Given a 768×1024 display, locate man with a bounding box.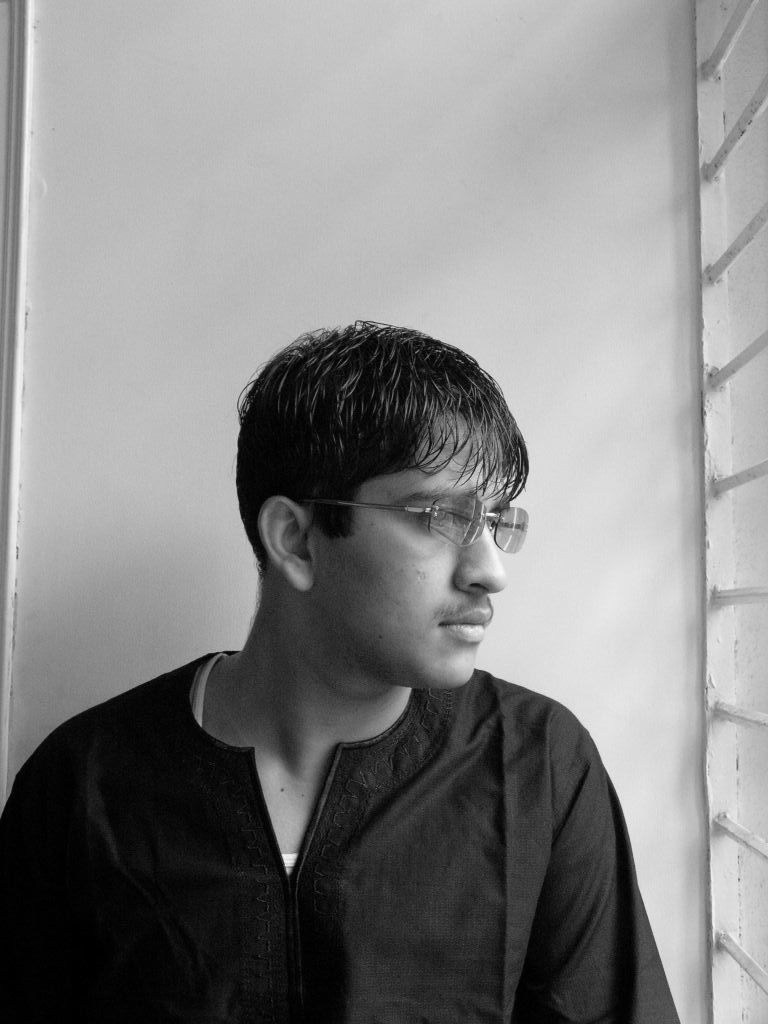
Located: [31,413,653,1002].
